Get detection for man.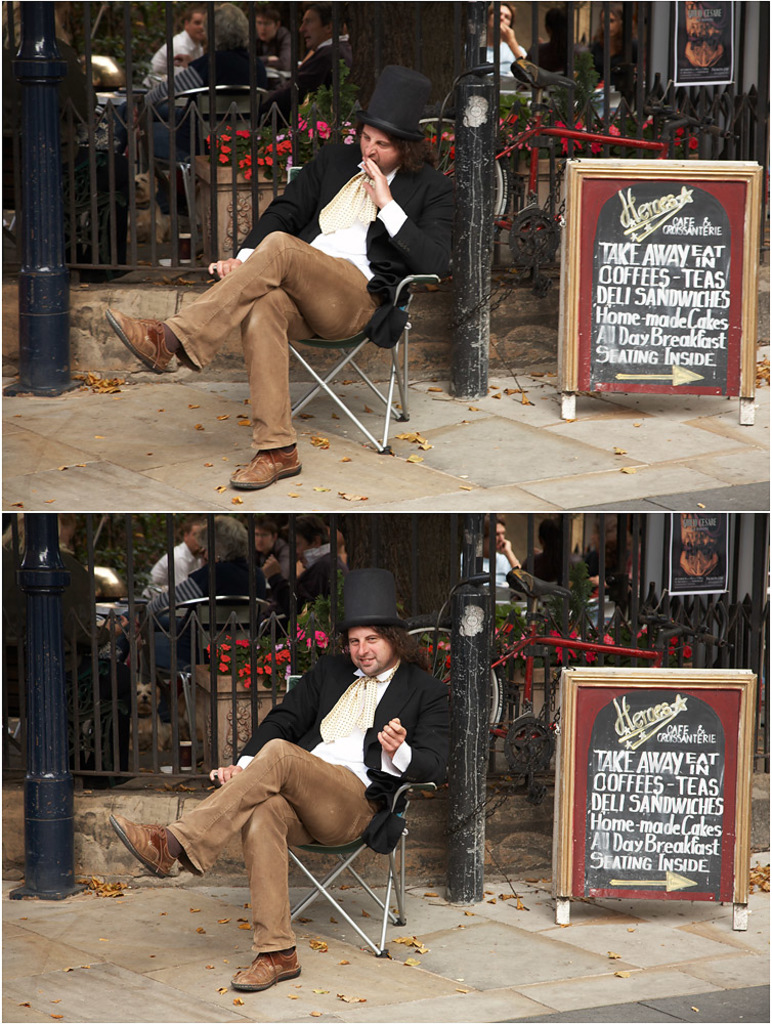
Detection: pyautogui.locateOnScreen(111, 556, 456, 994).
